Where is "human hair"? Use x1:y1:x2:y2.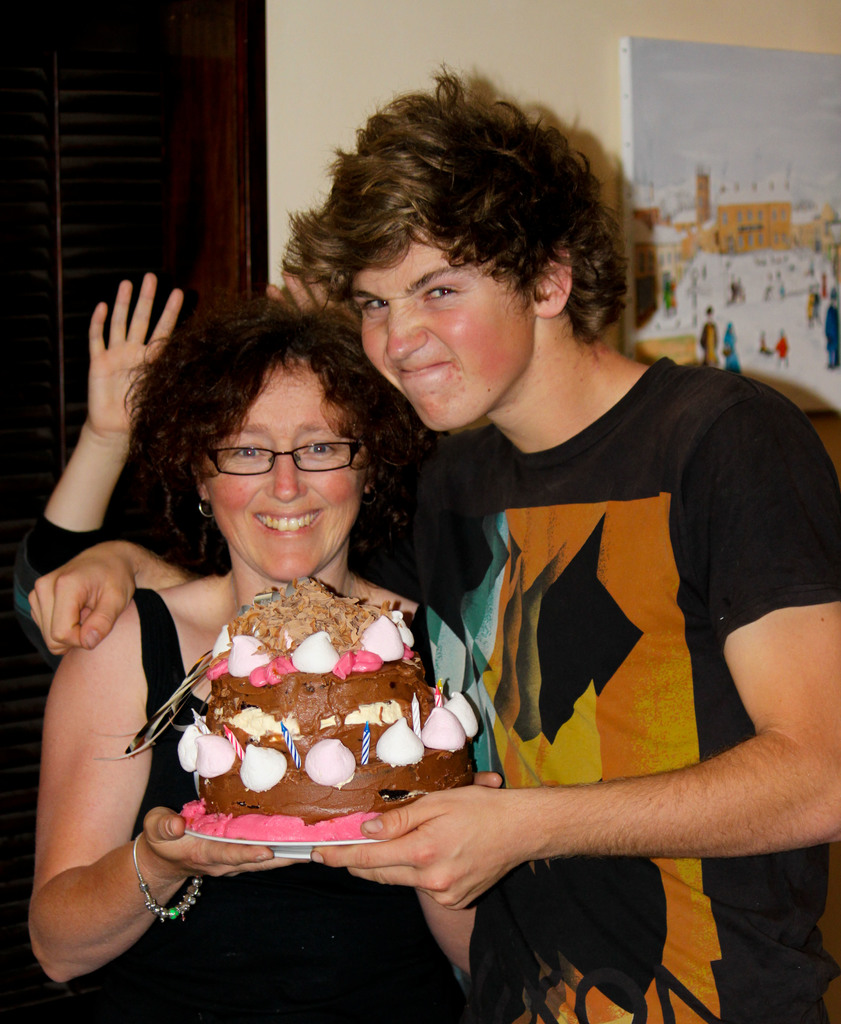
300:63:613:337.
